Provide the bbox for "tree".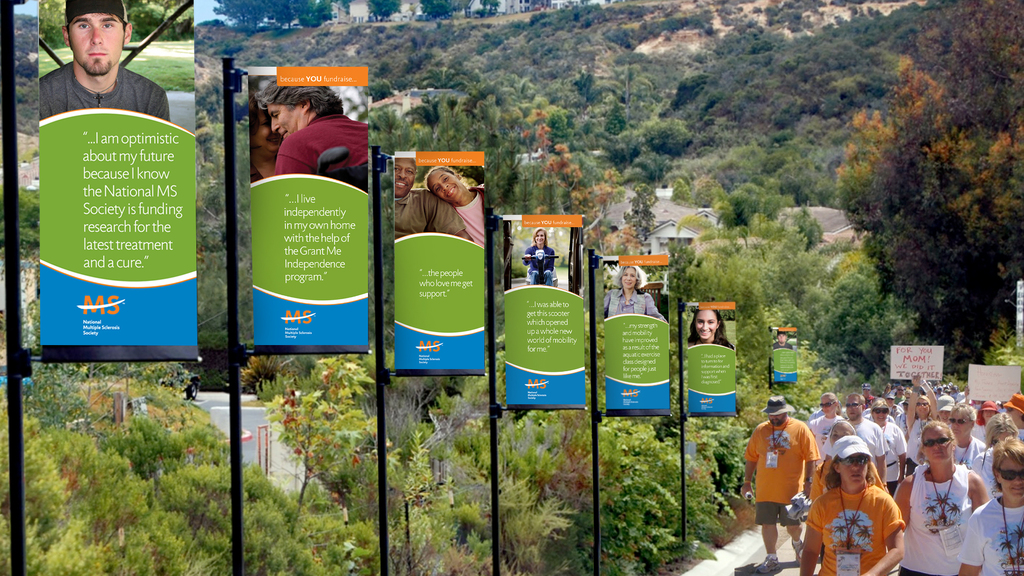
0:187:40:259.
